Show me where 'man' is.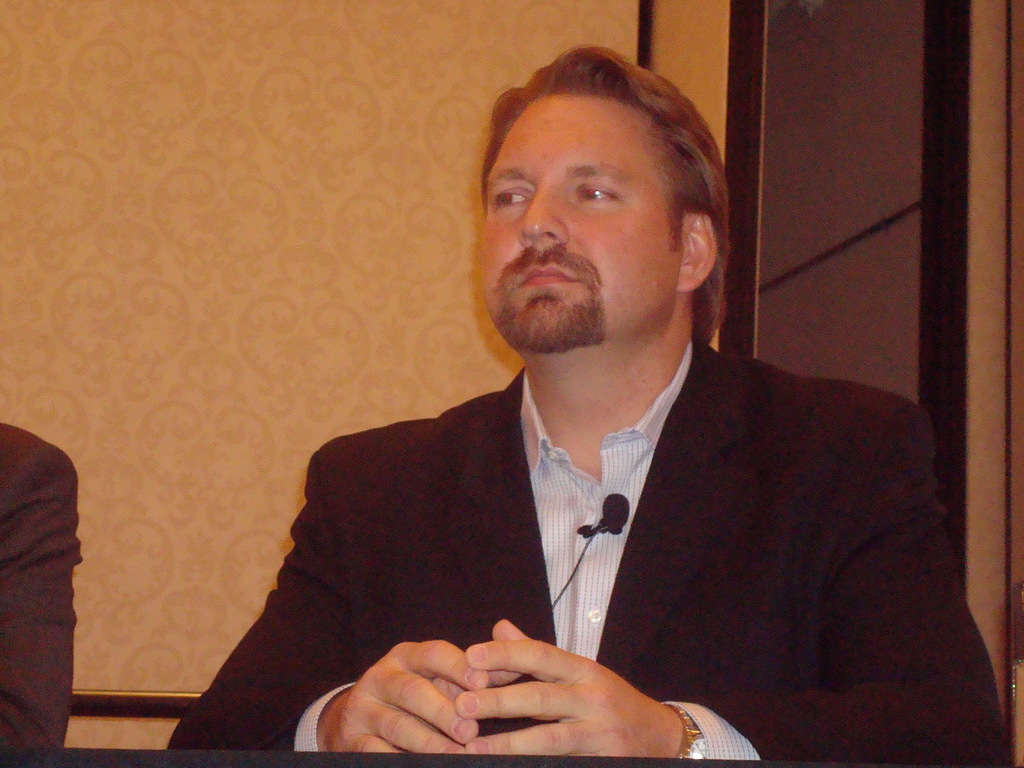
'man' is at (x1=195, y1=66, x2=966, y2=755).
